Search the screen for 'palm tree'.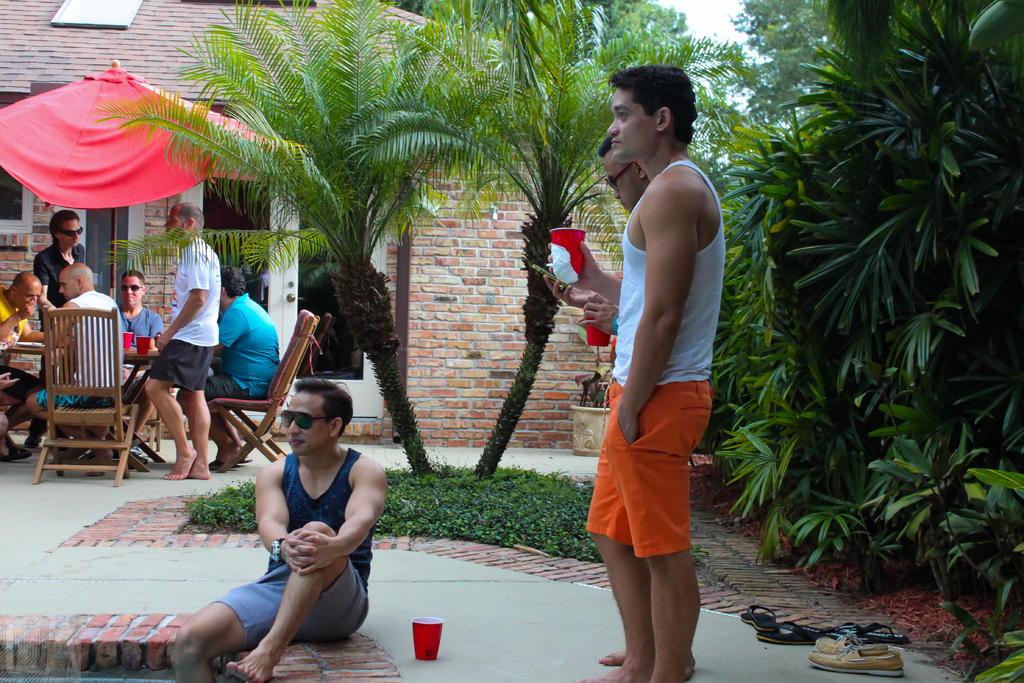
Found at <region>97, 0, 516, 477</region>.
